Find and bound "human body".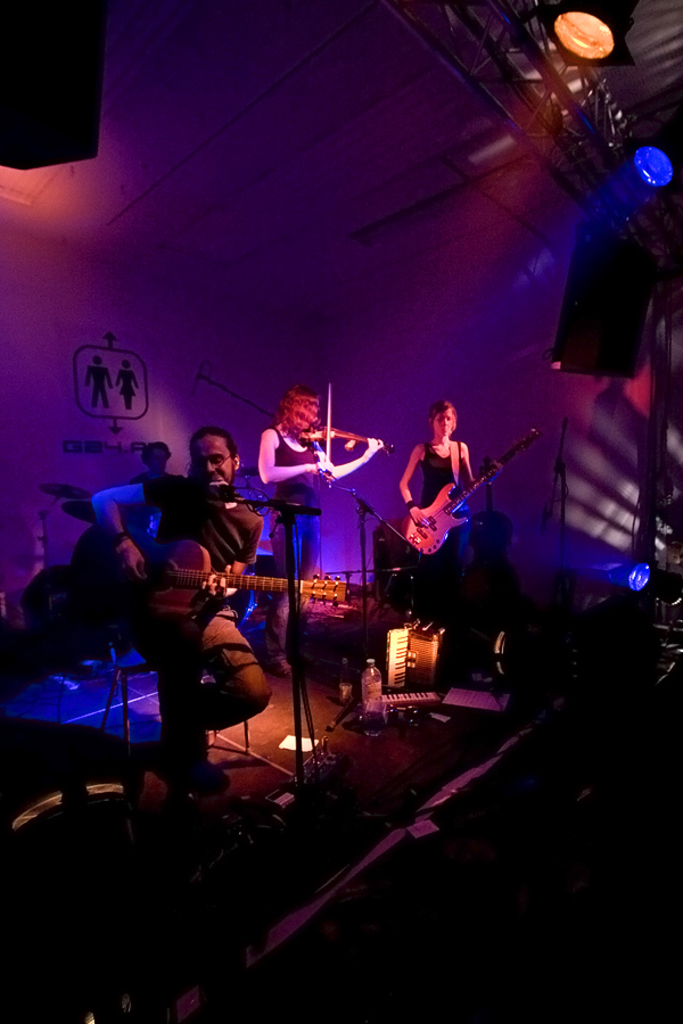
Bound: bbox=[403, 436, 478, 543].
